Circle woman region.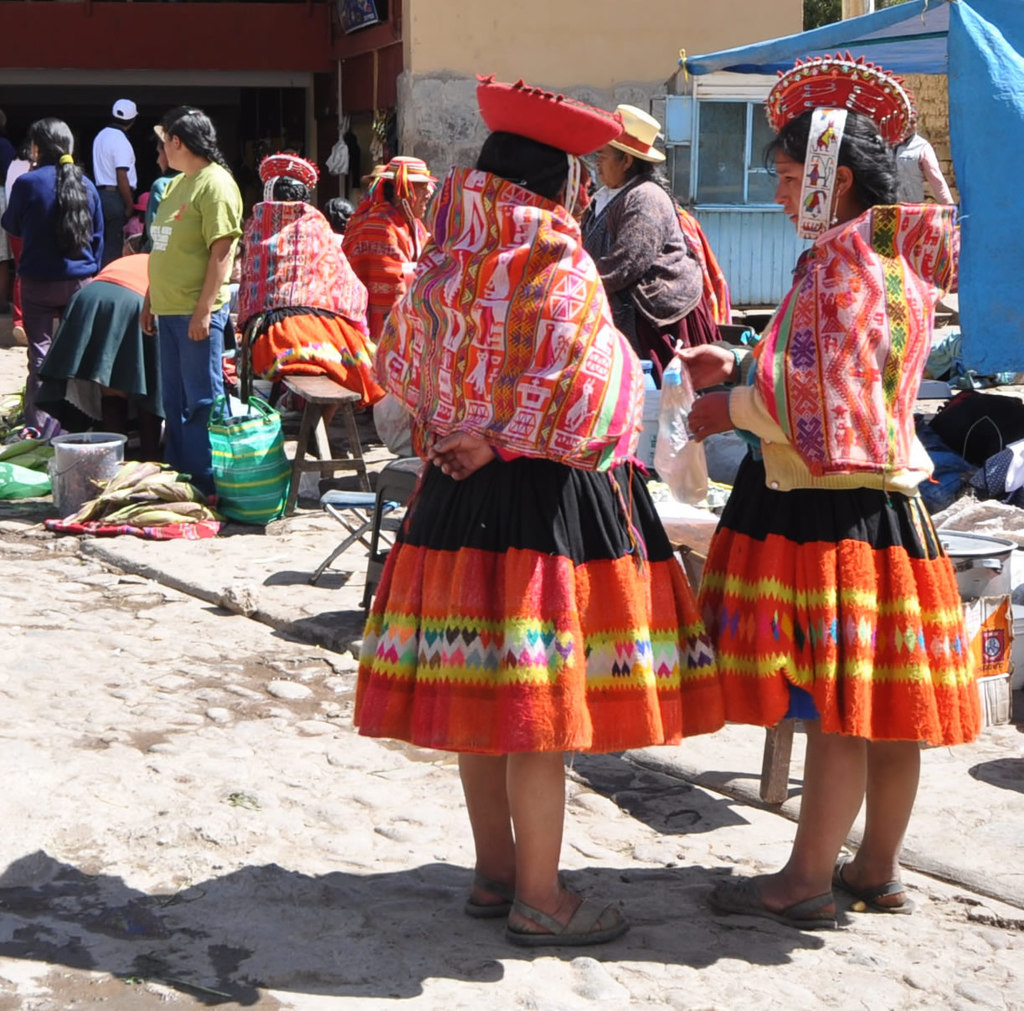
Region: x1=0, y1=113, x2=104, y2=432.
